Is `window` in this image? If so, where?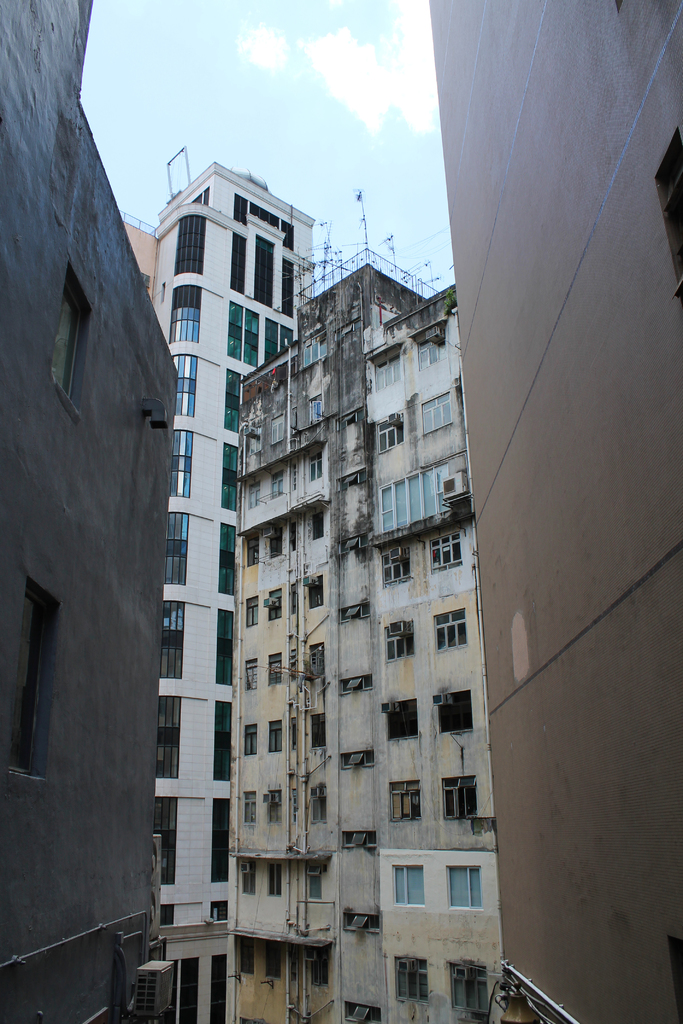
Yes, at [left=420, top=339, right=448, bottom=369].
